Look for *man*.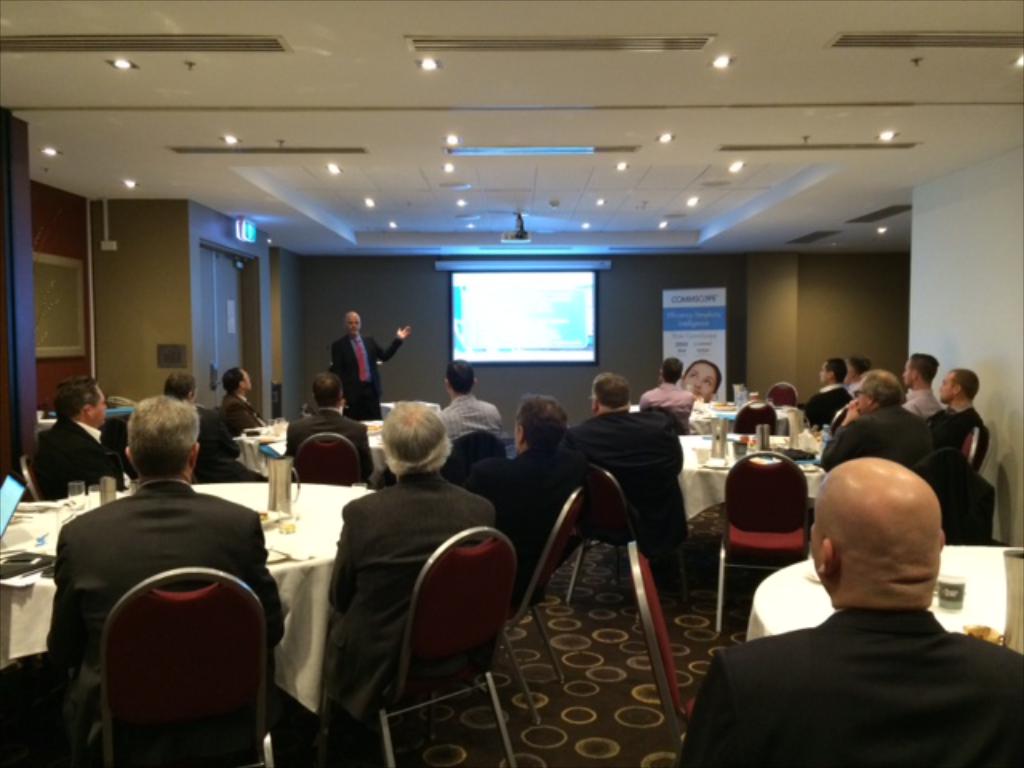
Found: <box>899,350,936,416</box>.
